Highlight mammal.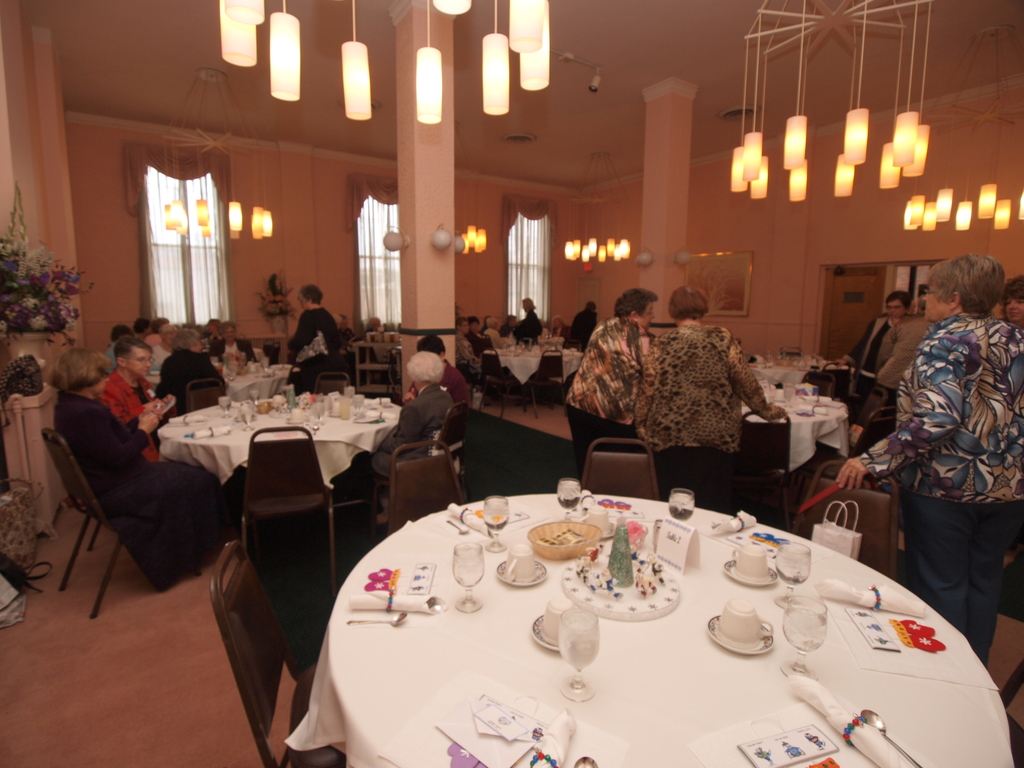
Highlighted region: crop(333, 314, 355, 352).
